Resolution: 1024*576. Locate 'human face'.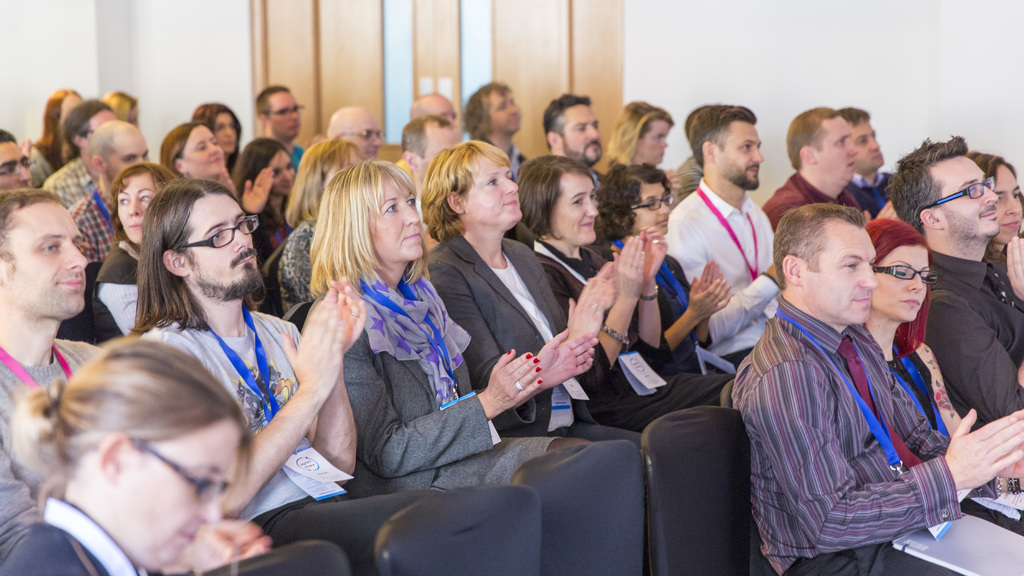
x1=184, y1=196, x2=261, y2=303.
